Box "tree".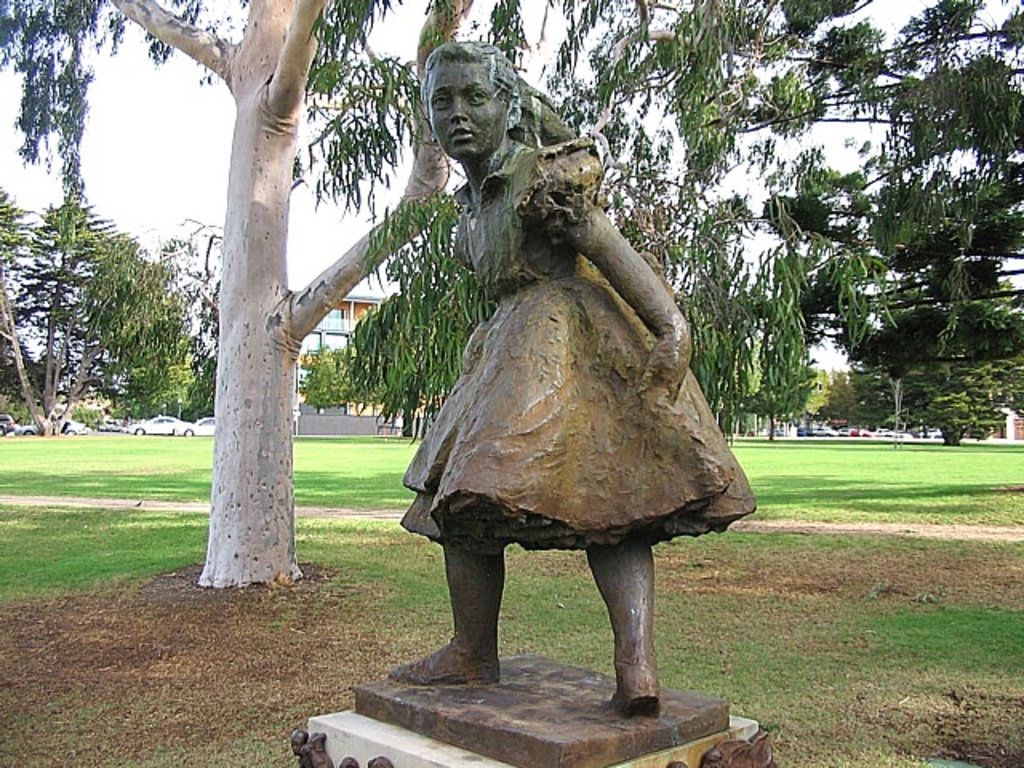
(left=341, top=342, right=397, bottom=434).
